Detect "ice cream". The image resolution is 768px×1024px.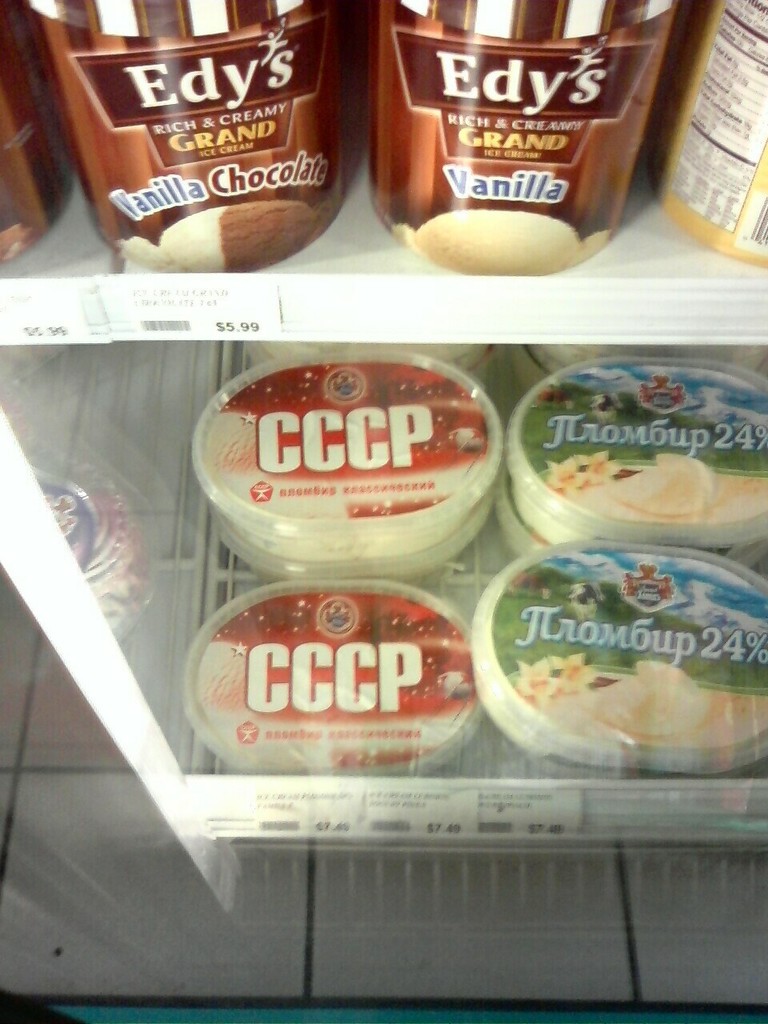
crop(584, 653, 721, 741).
